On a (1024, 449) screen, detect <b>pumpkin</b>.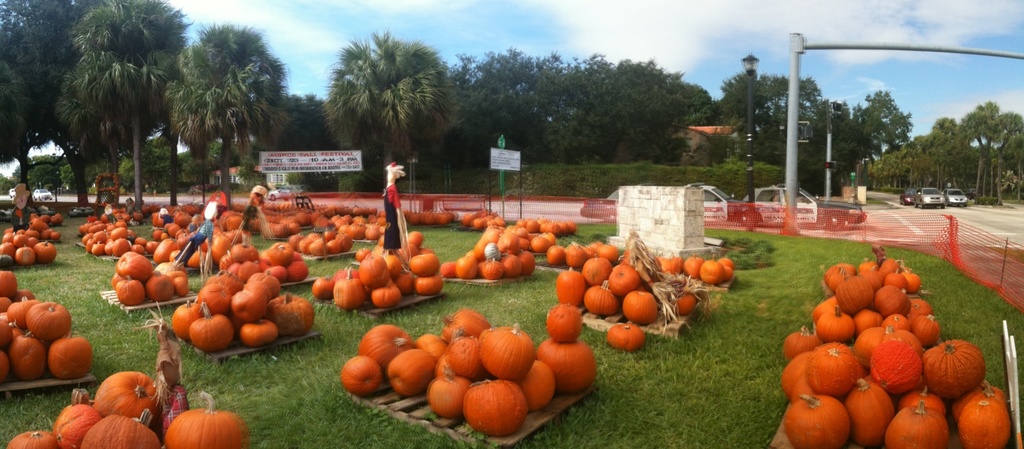
bbox=(931, 332, 998, 395).
